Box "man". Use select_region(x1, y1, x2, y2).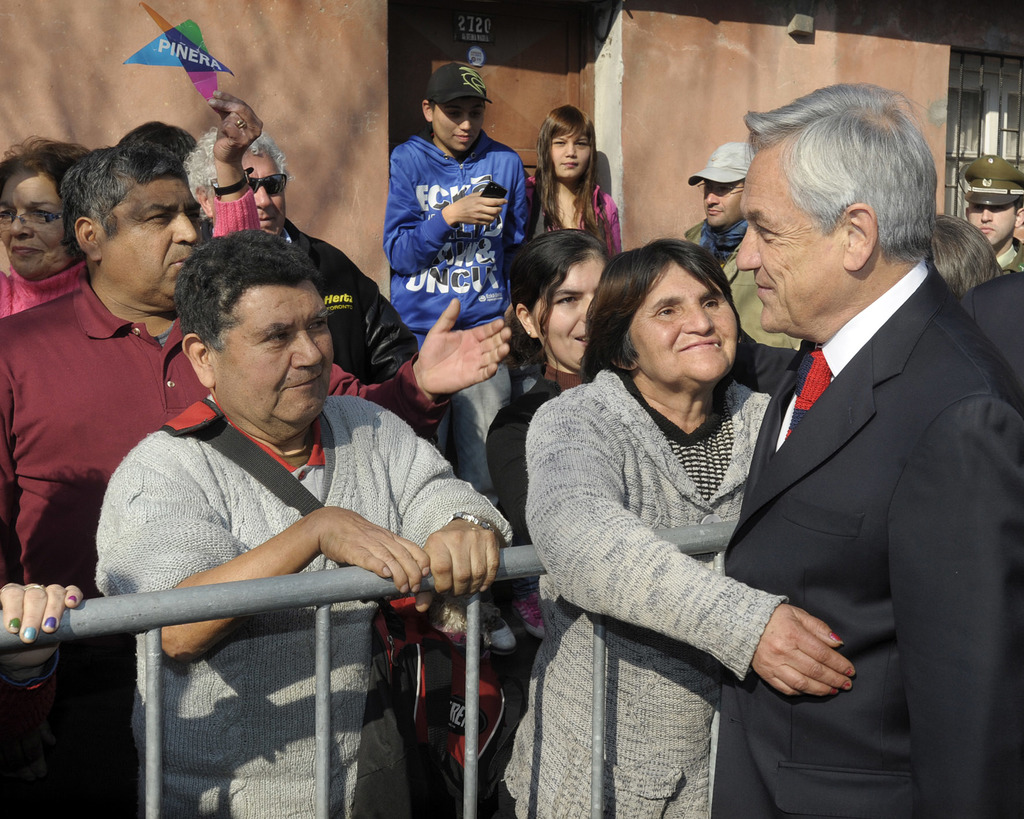
select_region(164, 113, 449, 453).
